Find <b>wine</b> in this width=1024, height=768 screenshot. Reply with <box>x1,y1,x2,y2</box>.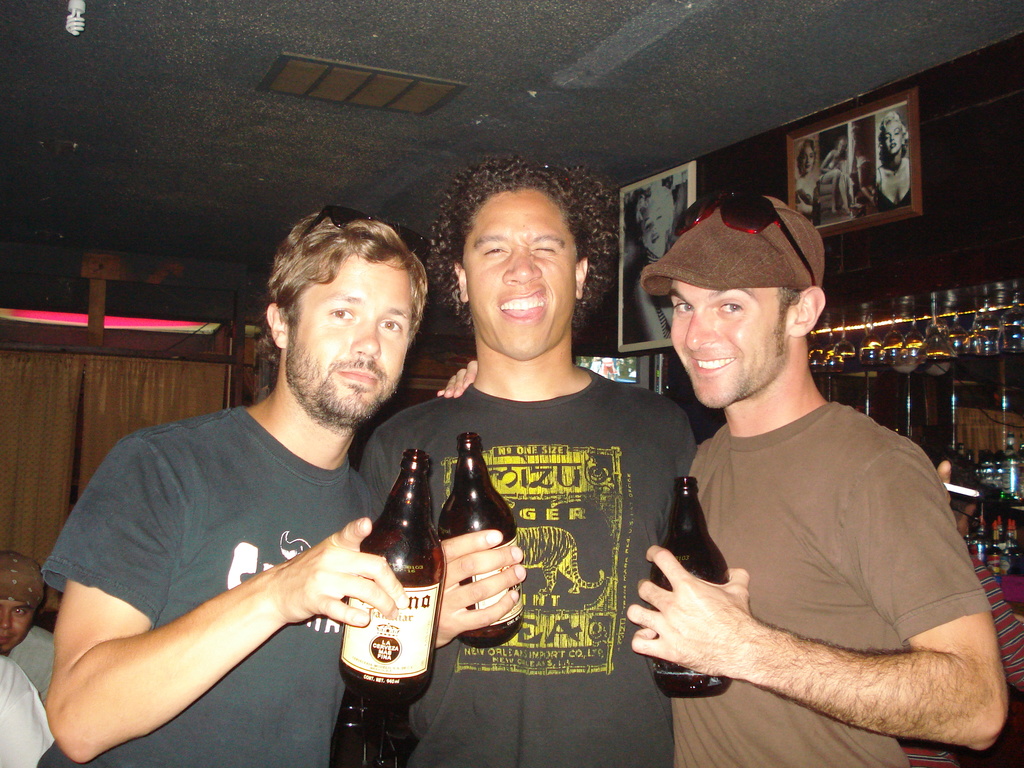
<box>645,471,732,703</box>.
